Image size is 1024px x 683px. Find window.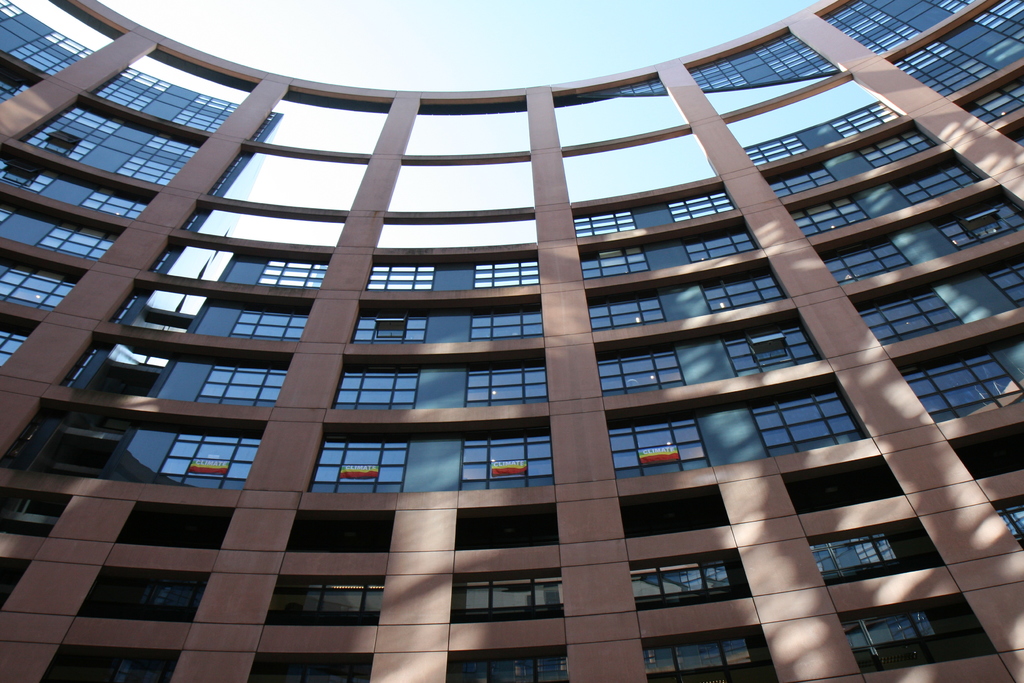
<bbox>268, 577, 380, 628</bbox>.
